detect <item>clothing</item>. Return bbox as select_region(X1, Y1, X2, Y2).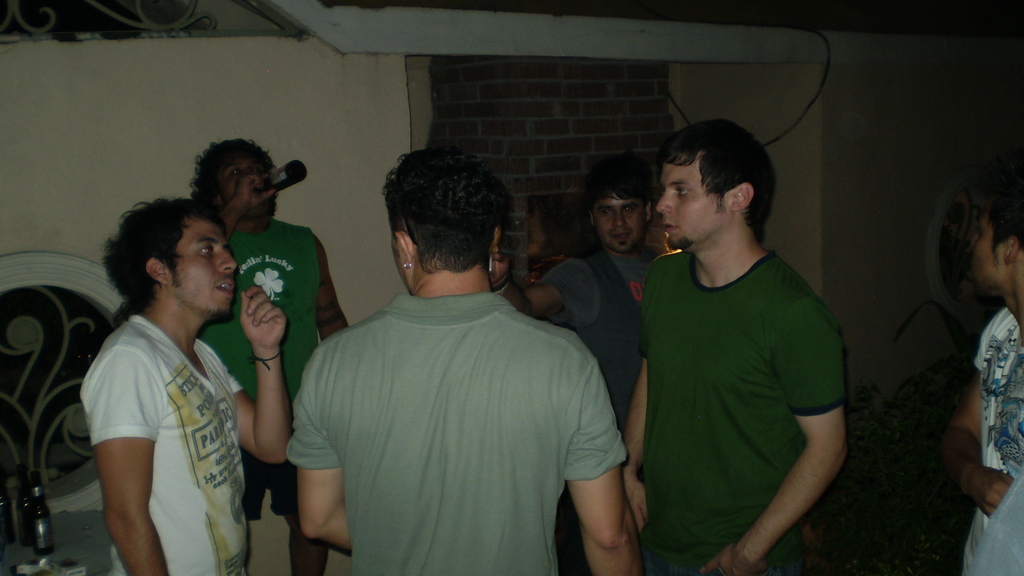
select_region(79, 310, 246, 575).
